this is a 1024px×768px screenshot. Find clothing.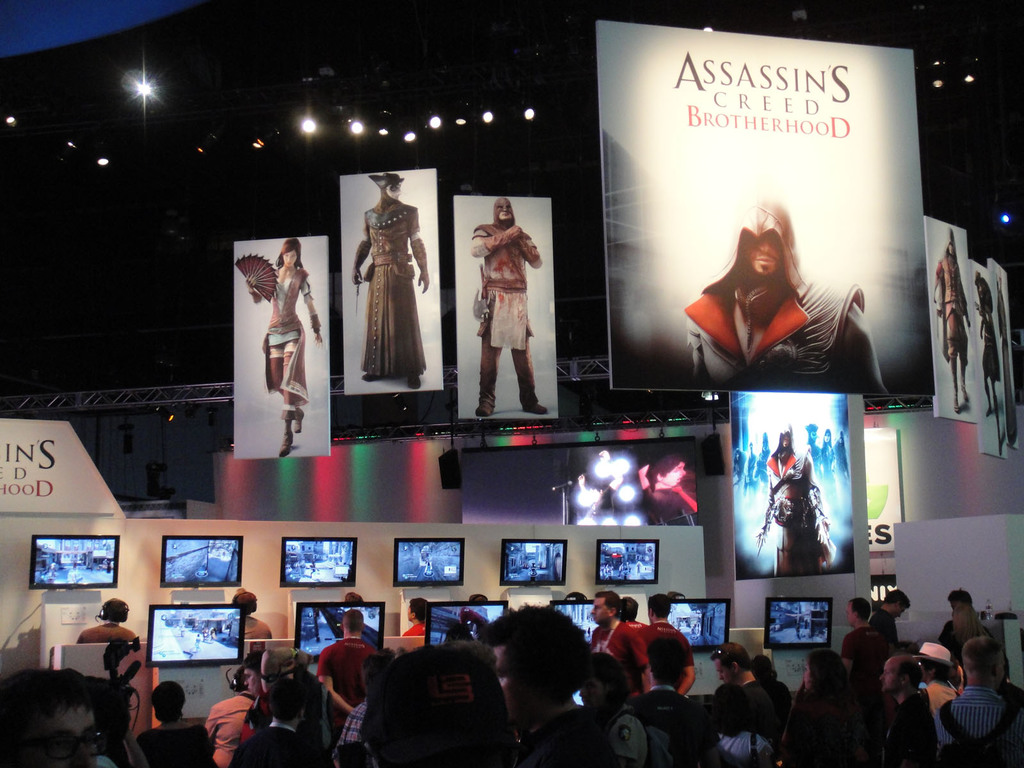
Bounding box: (358,202,427,383).
